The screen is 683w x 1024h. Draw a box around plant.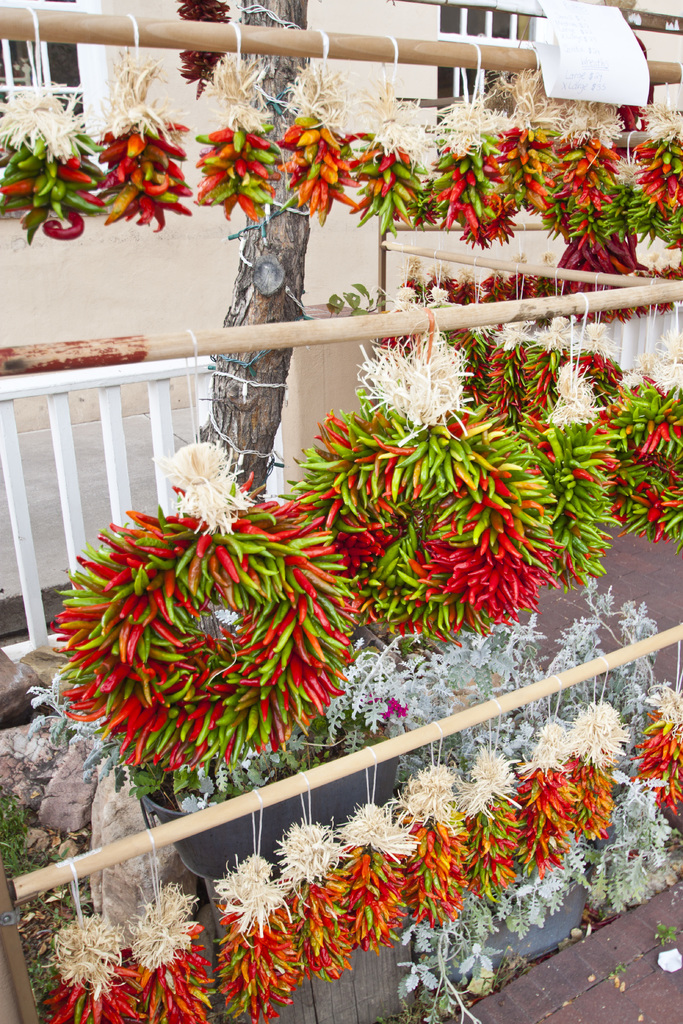
l=136, t=879, r=217, b=1023.
